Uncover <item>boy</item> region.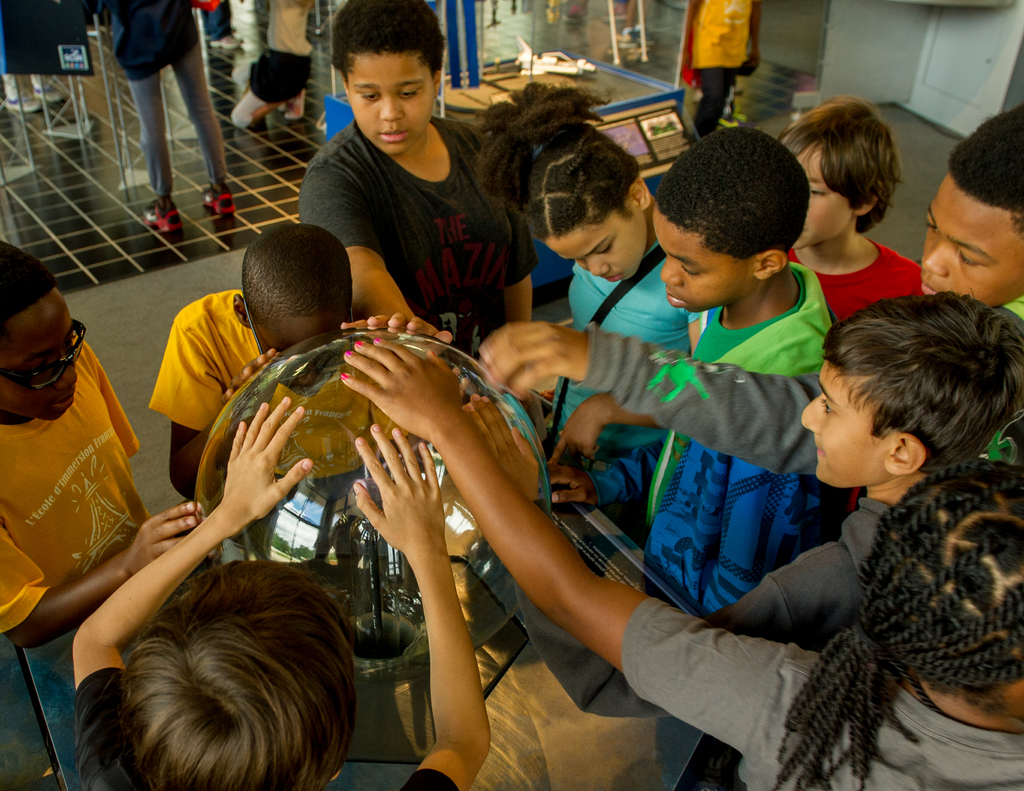
Uncovered: 140/220/411/510.
